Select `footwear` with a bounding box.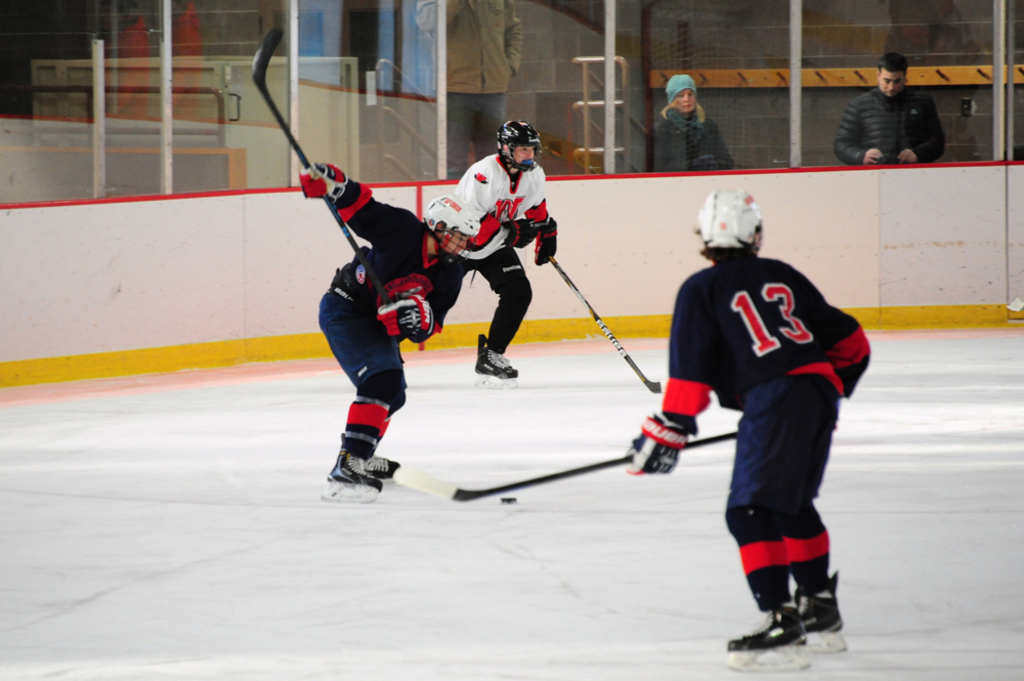
<region>732, 601, 807, 651</region>.
